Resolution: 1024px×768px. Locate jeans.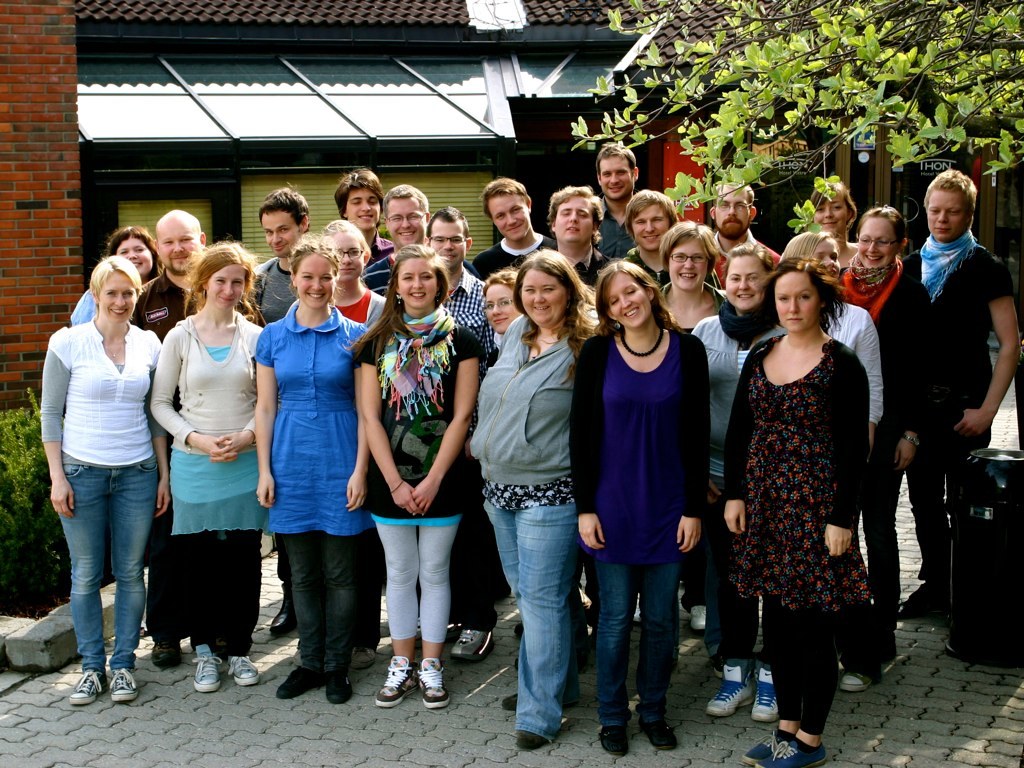
56:455:156:654.
